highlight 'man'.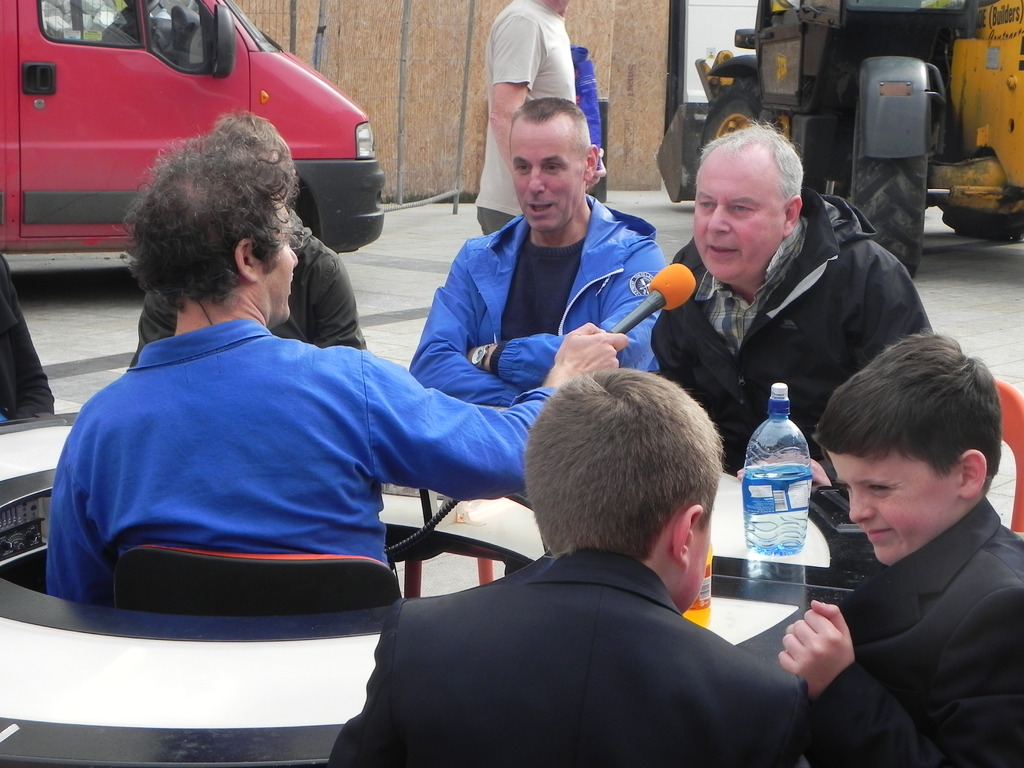
Highlighted region: bbox=(32, 111, 632, 617).
